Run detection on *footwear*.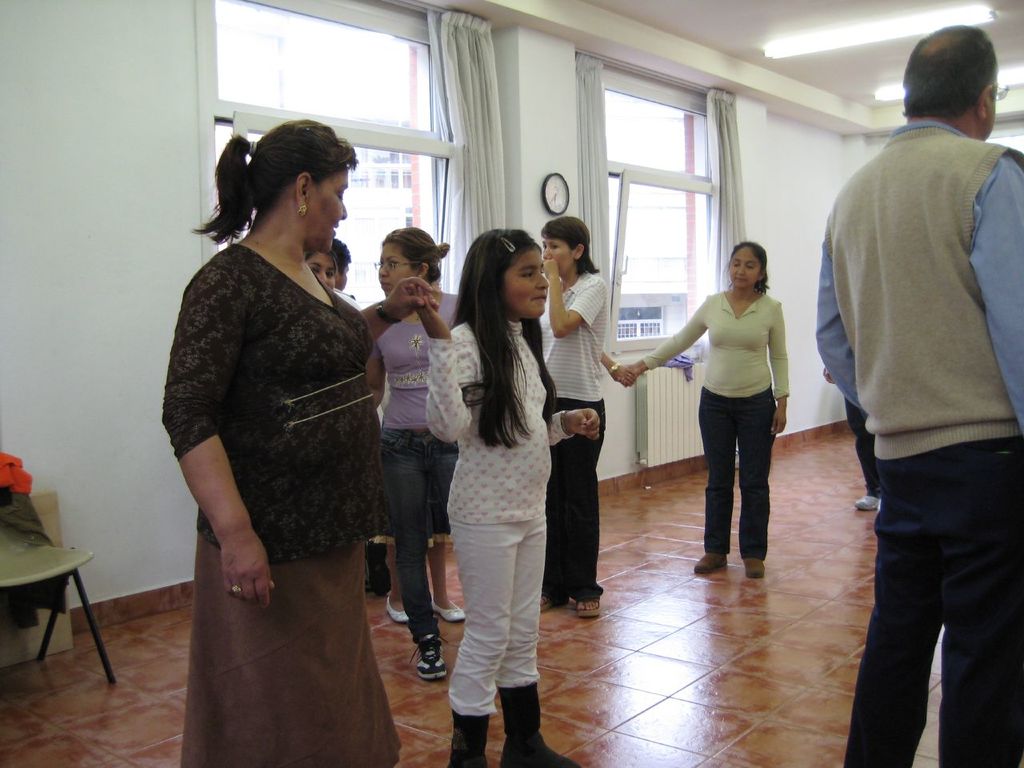
Result: 406:634:451:686.
